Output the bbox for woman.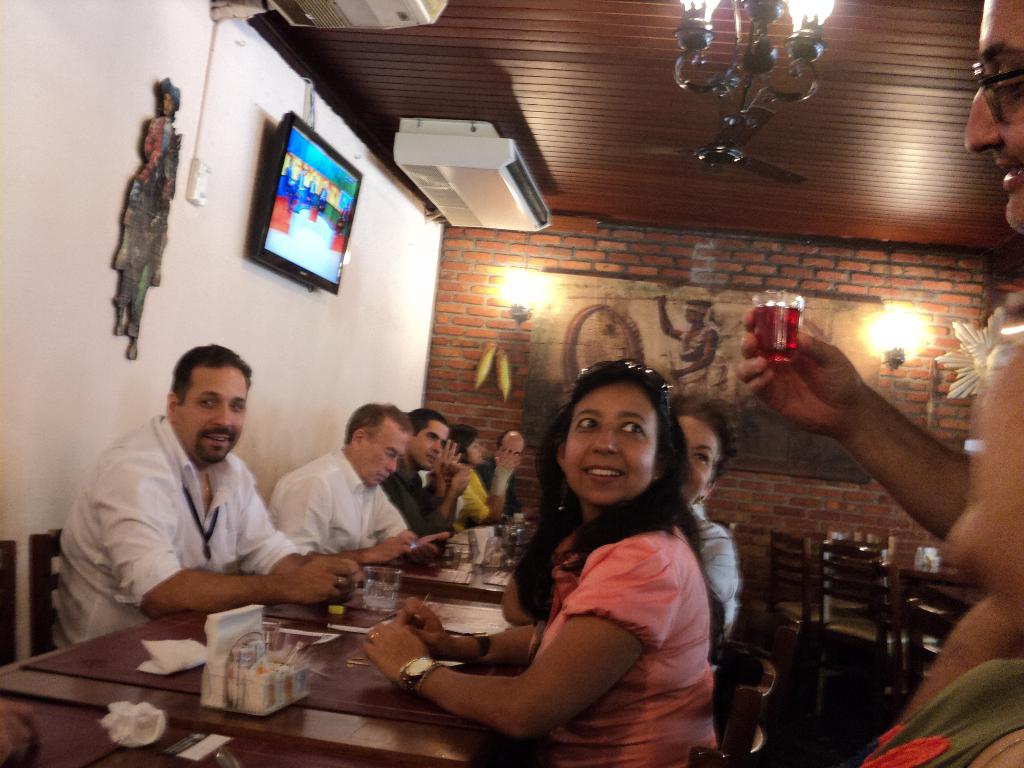
(left=442, top=420, right=521, bottom=527).
